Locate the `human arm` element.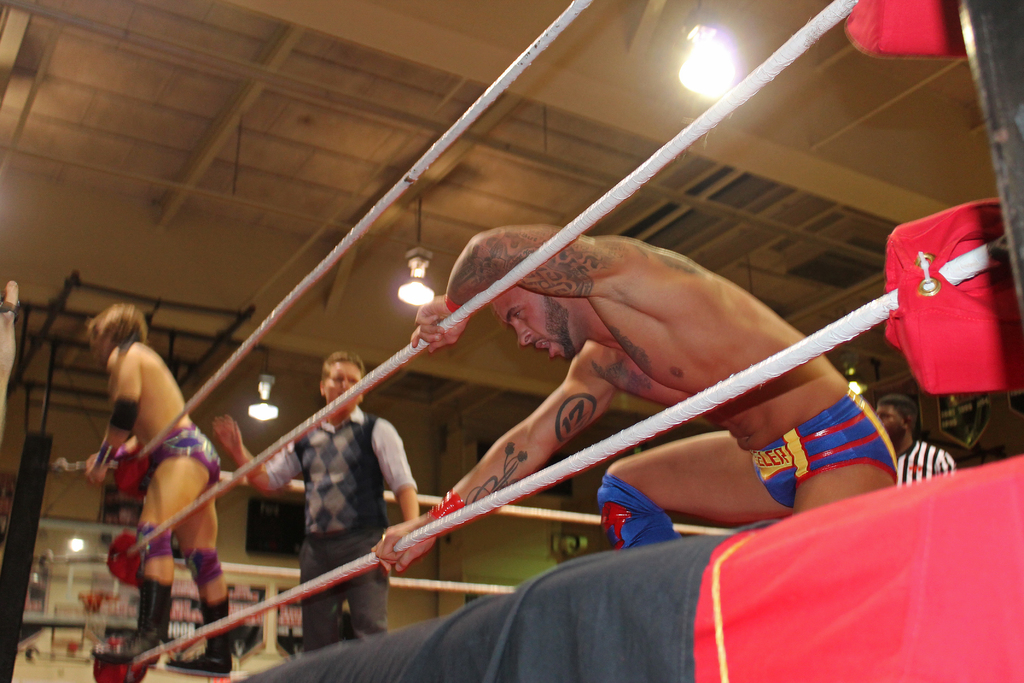
Element bbox: (410,229,632,354).
